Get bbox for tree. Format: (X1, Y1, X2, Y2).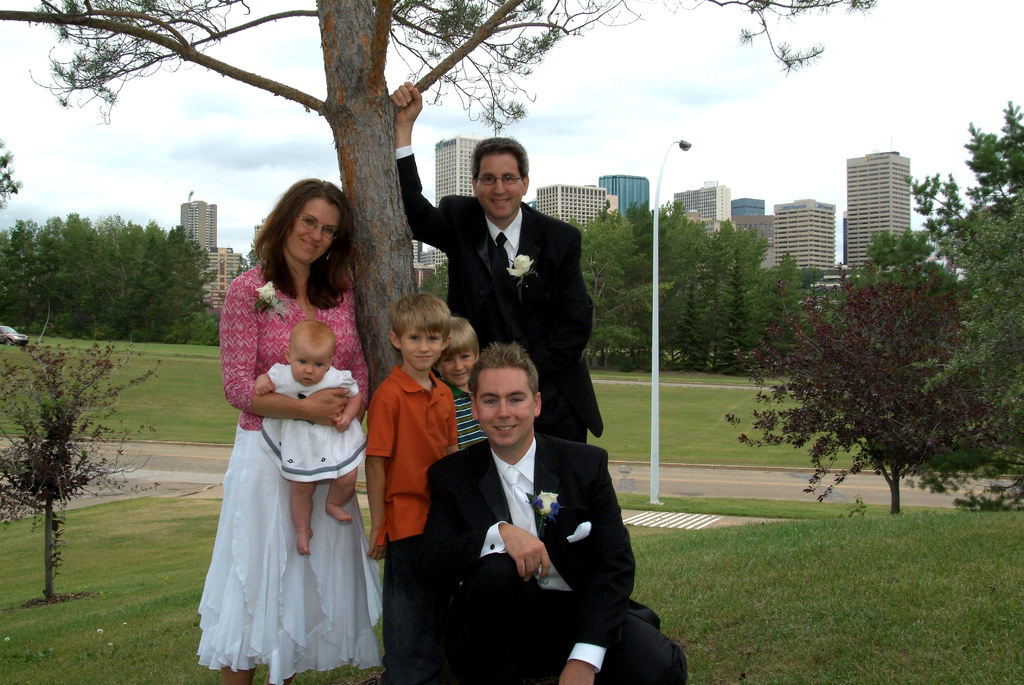
(417, 252, 456, 312).
